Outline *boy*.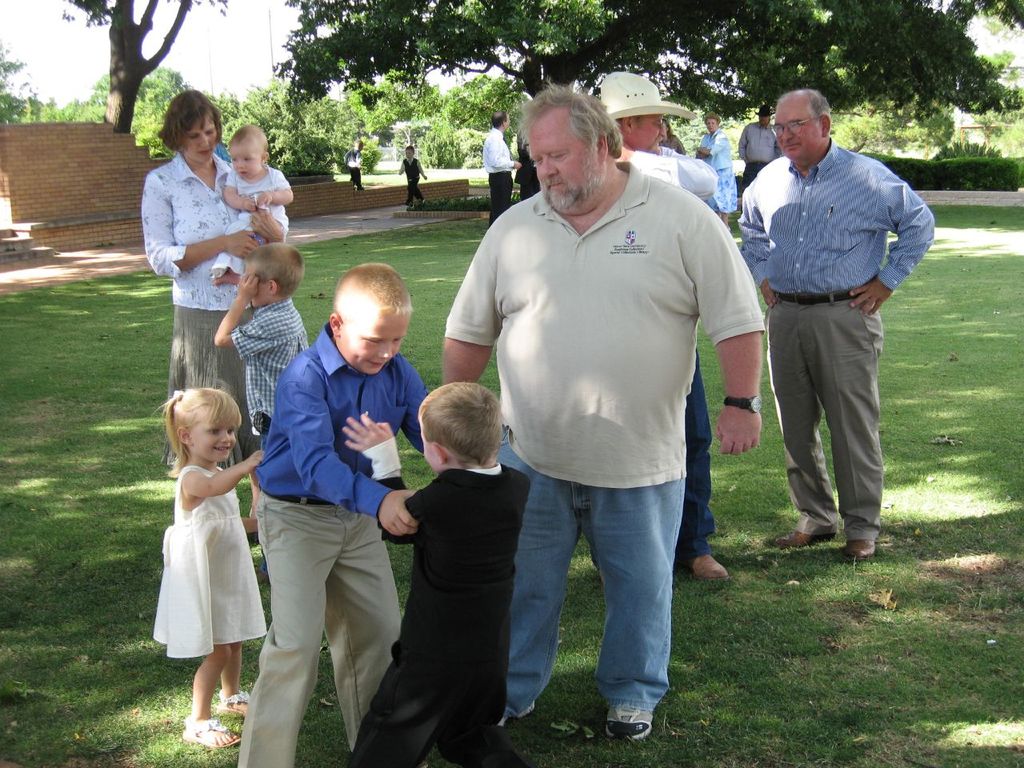
Outline: rect(342, 381, 530, 767).
